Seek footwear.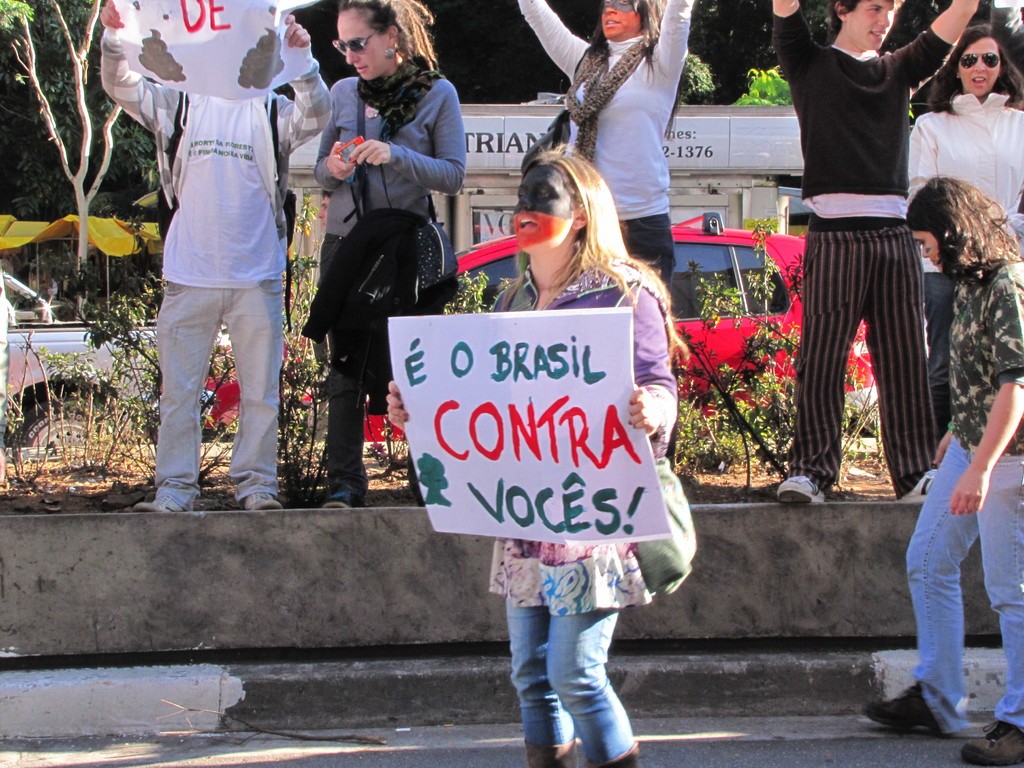
BBox(861, 678, 941, 735).
